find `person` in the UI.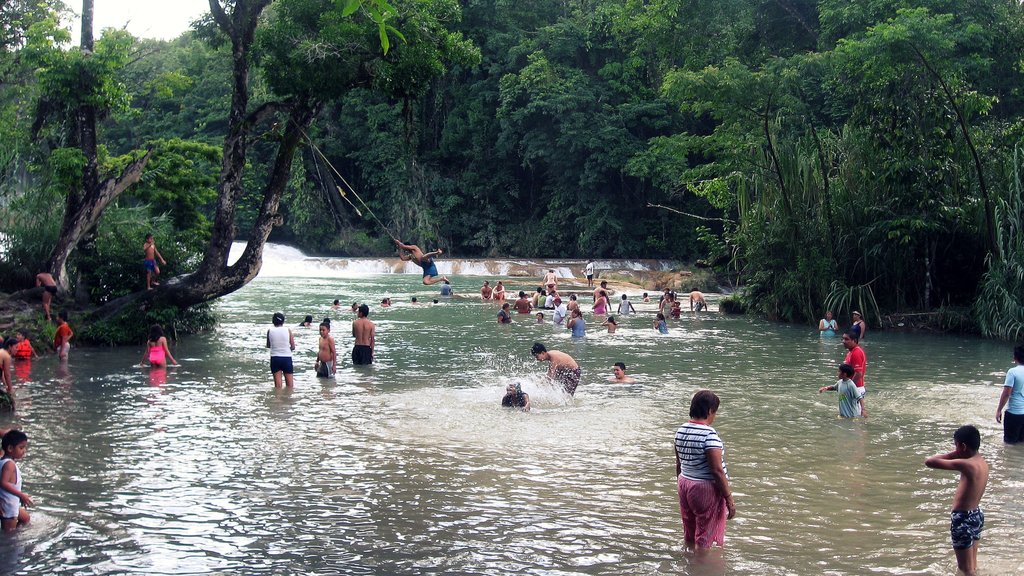
UI element at bbox=(846, 307, 867, 340).
